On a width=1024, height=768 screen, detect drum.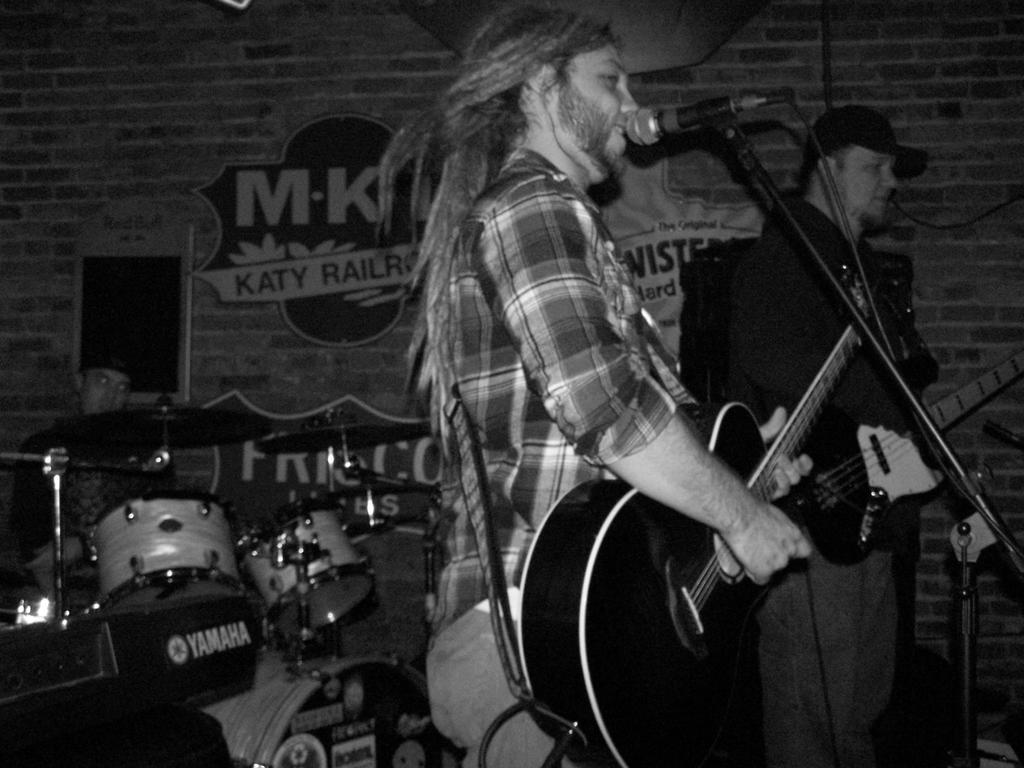
detection(0, 596, 69, 629).
